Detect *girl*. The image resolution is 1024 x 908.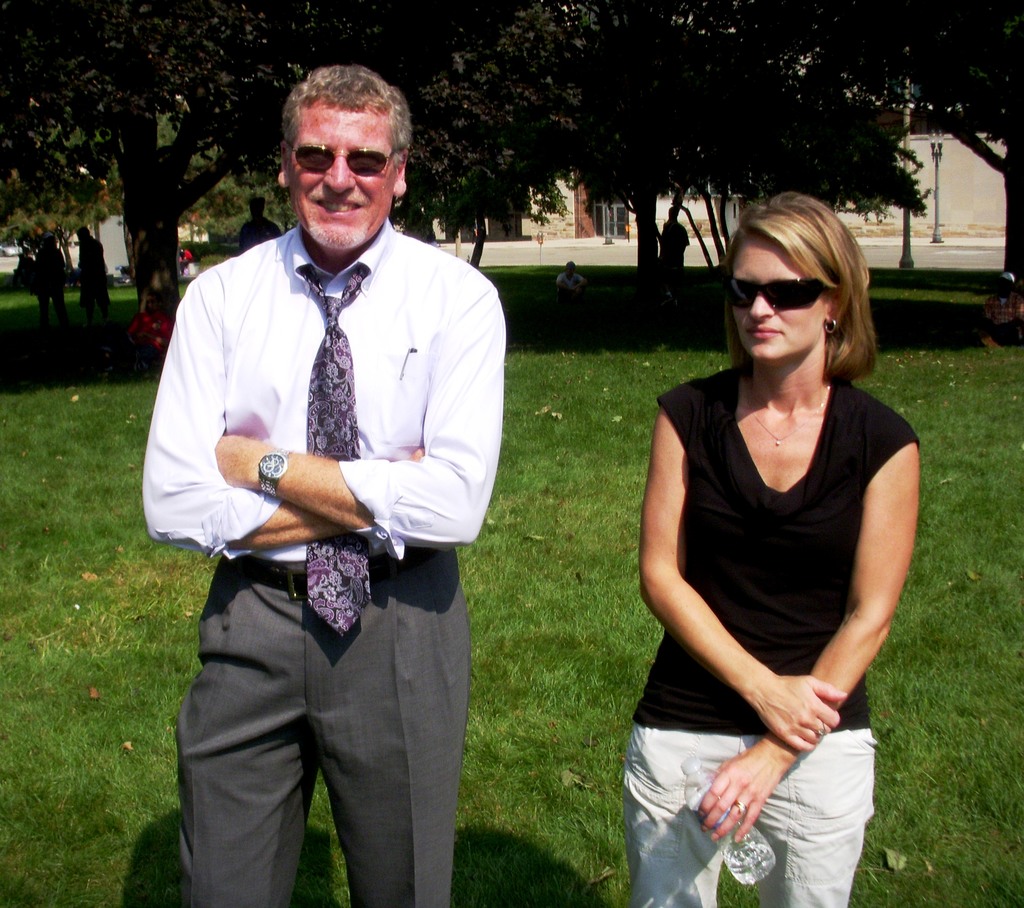
612:191:922:907.
